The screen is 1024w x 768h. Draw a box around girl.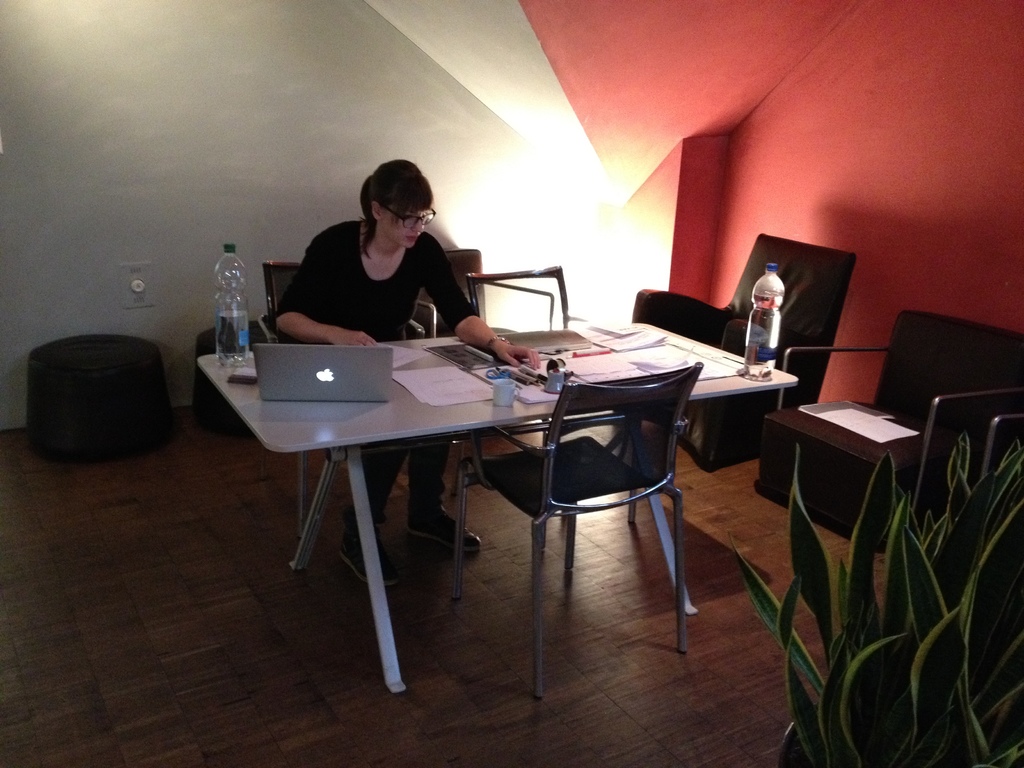
BBox(271, 150, 548, 593).
